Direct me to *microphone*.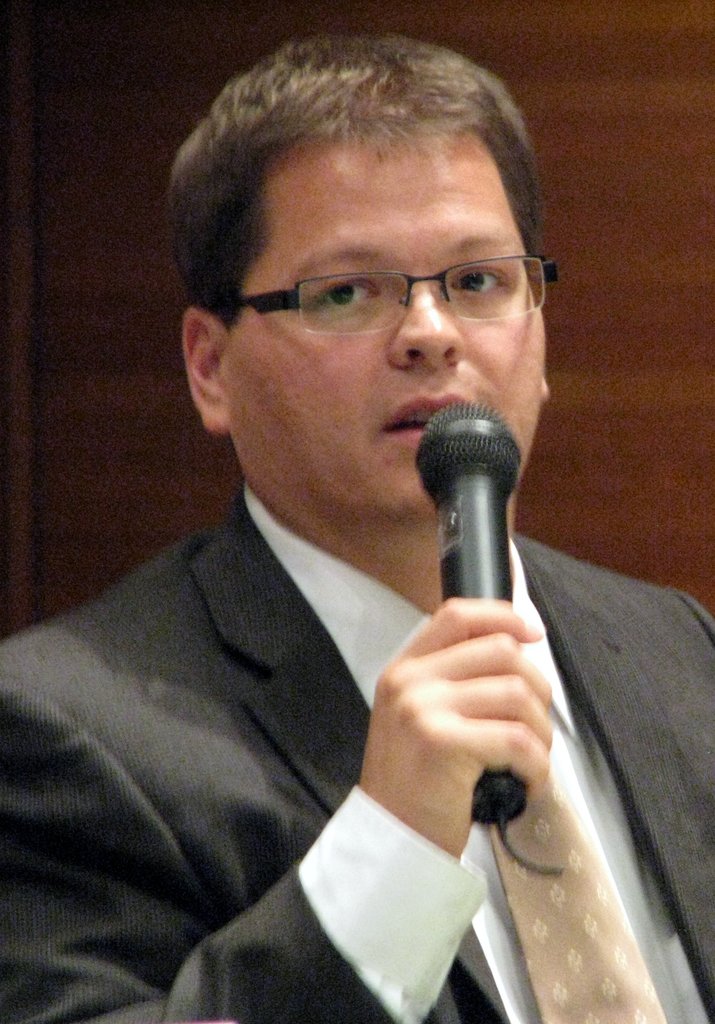
Direction: bbox=(411, 398, 563, 877).
